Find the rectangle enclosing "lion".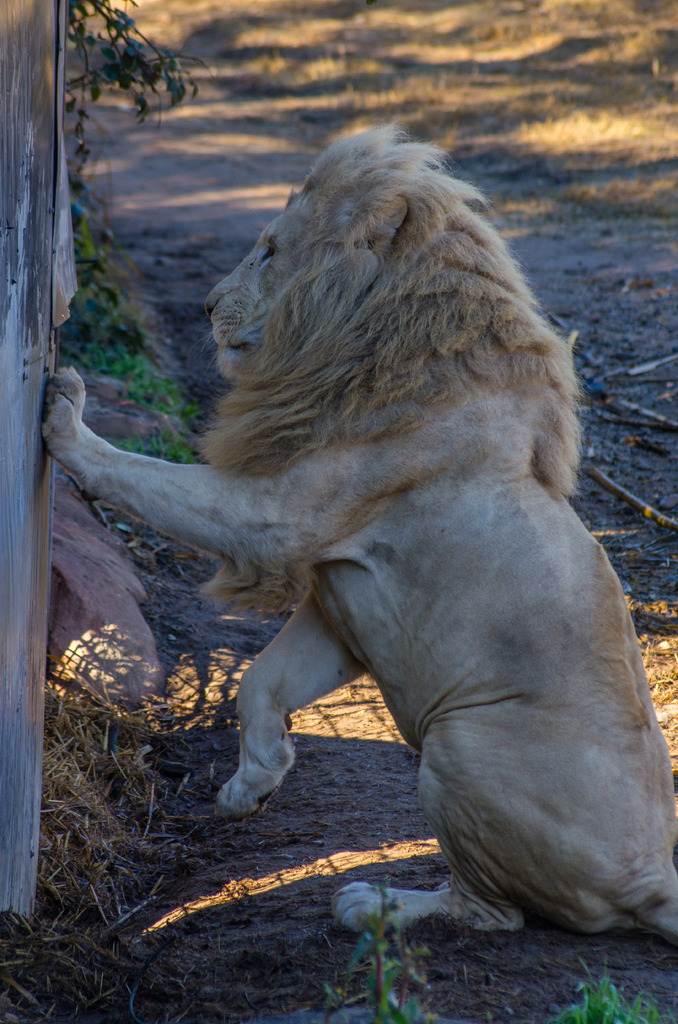
{"x1": 39, "y1": 115, "x2": 677, "y2": 940}.
